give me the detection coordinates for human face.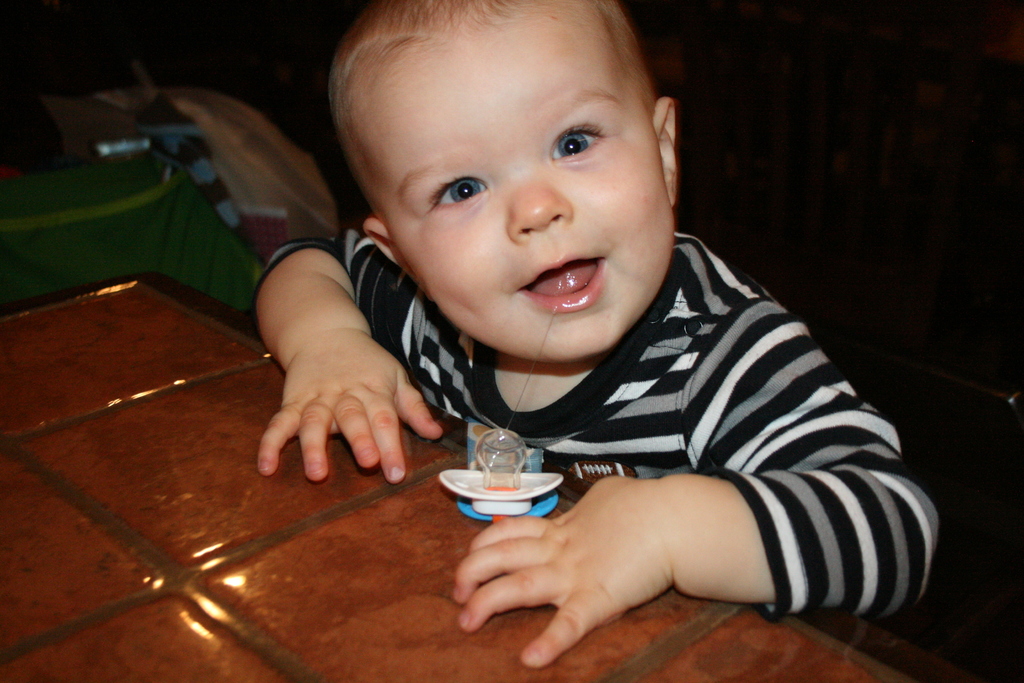
366:0:676:364.
